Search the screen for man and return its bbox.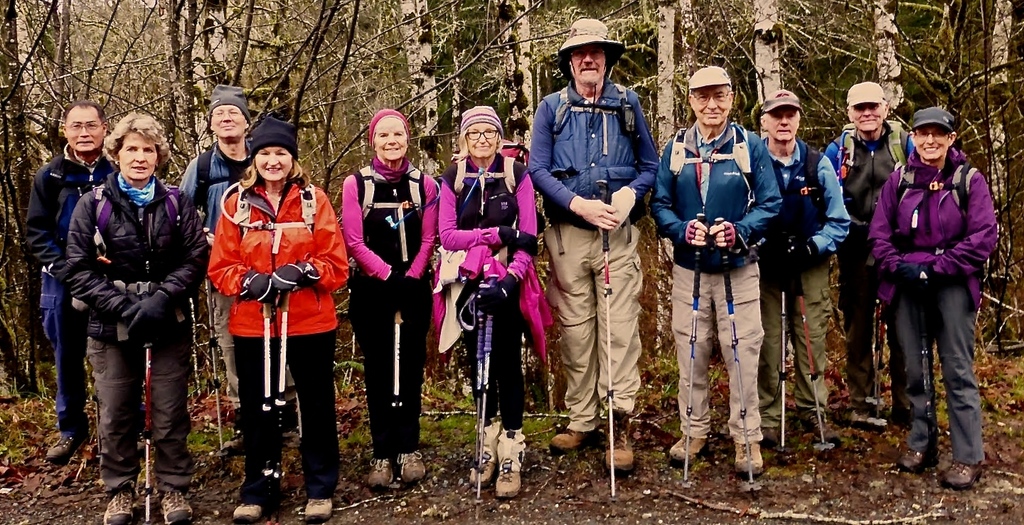
Found: <bbox>660, 73, 779, 470</bbox>.
